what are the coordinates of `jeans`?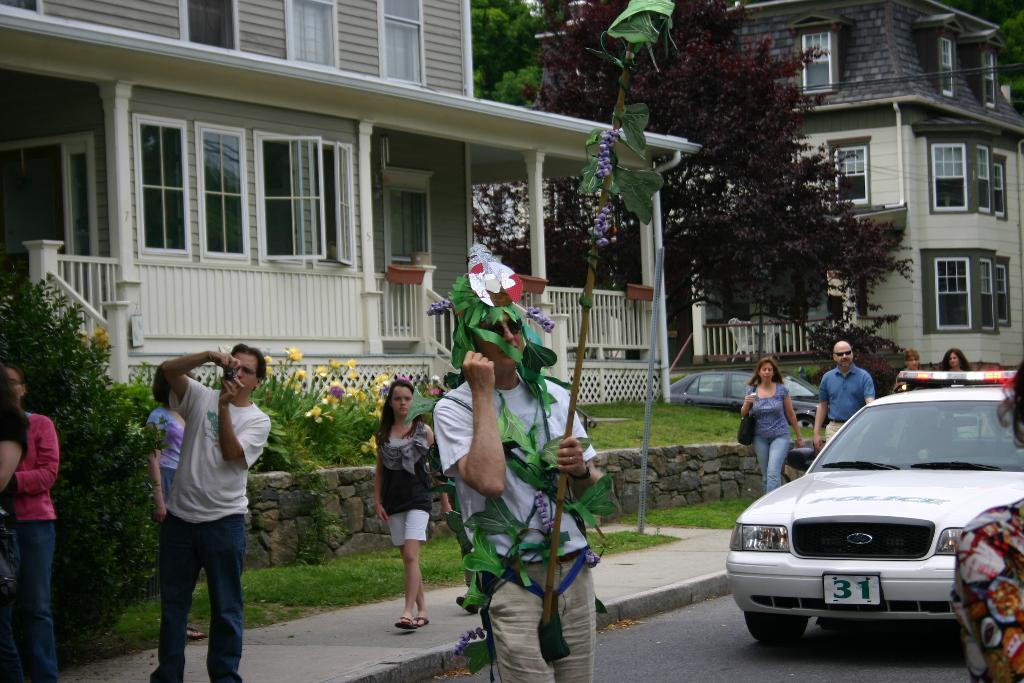
left=752, top=431, right=783, bottom=483.
